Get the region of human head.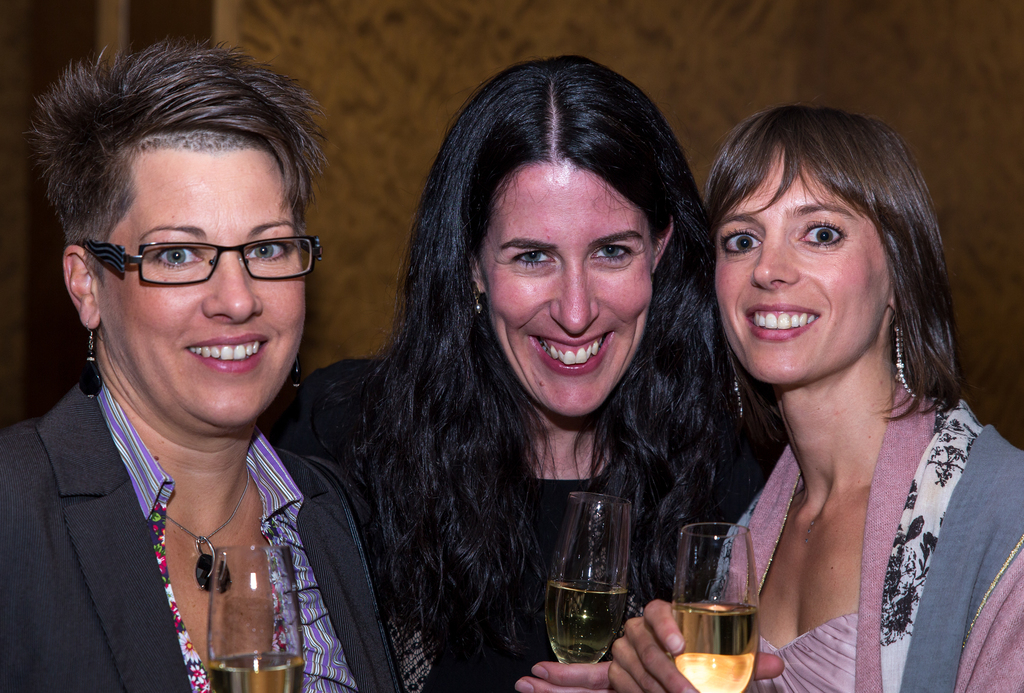
703:104:948:379.
